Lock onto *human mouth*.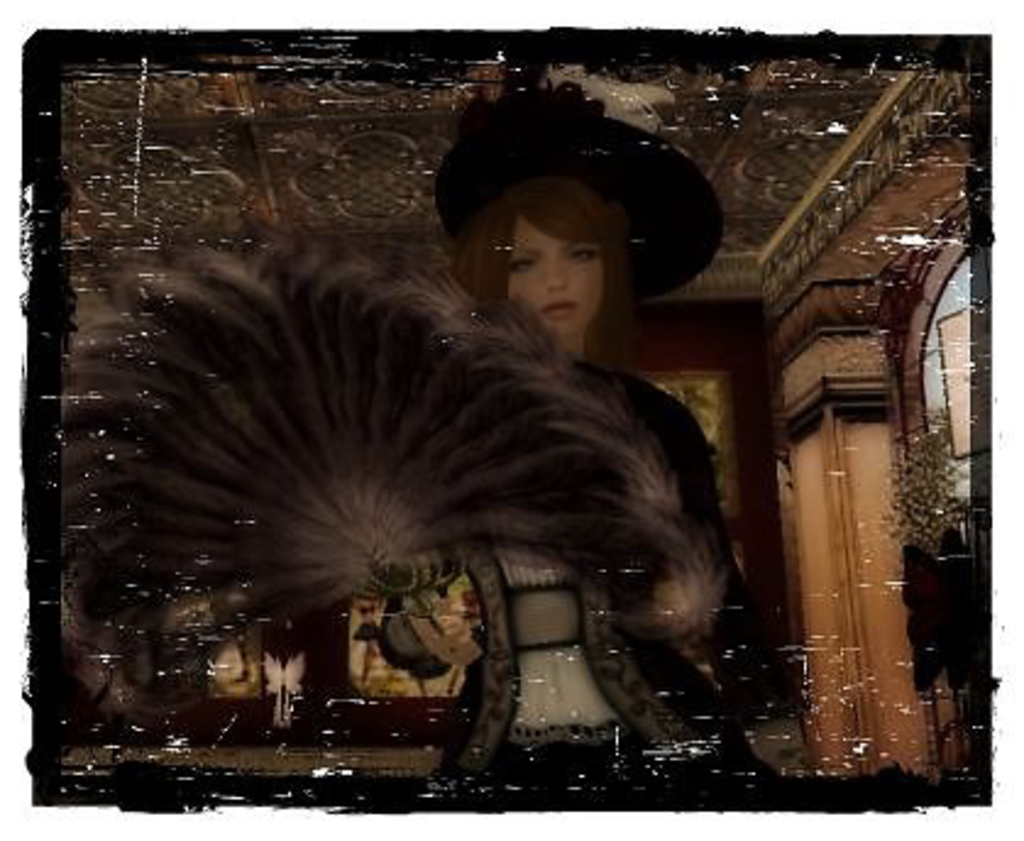
Locked: box=[538, 293, 579, 323].
